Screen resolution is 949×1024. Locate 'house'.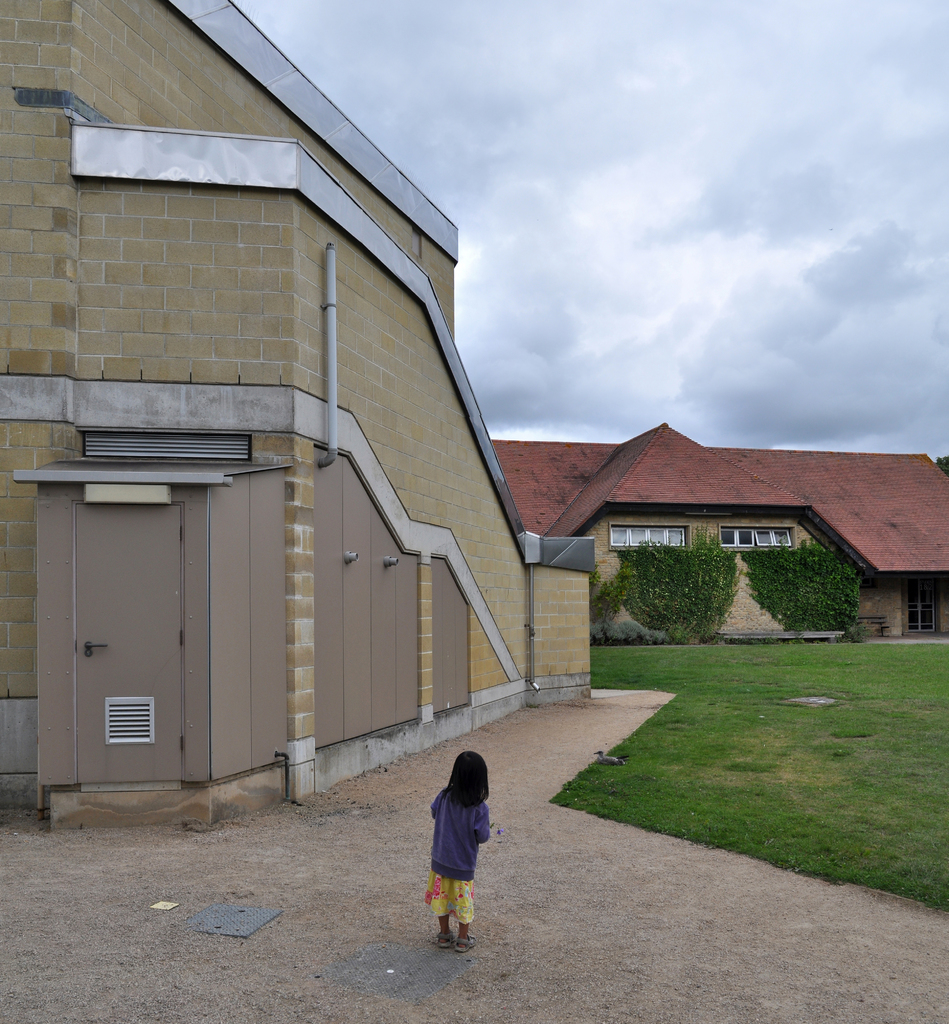
0,0,596,834.
